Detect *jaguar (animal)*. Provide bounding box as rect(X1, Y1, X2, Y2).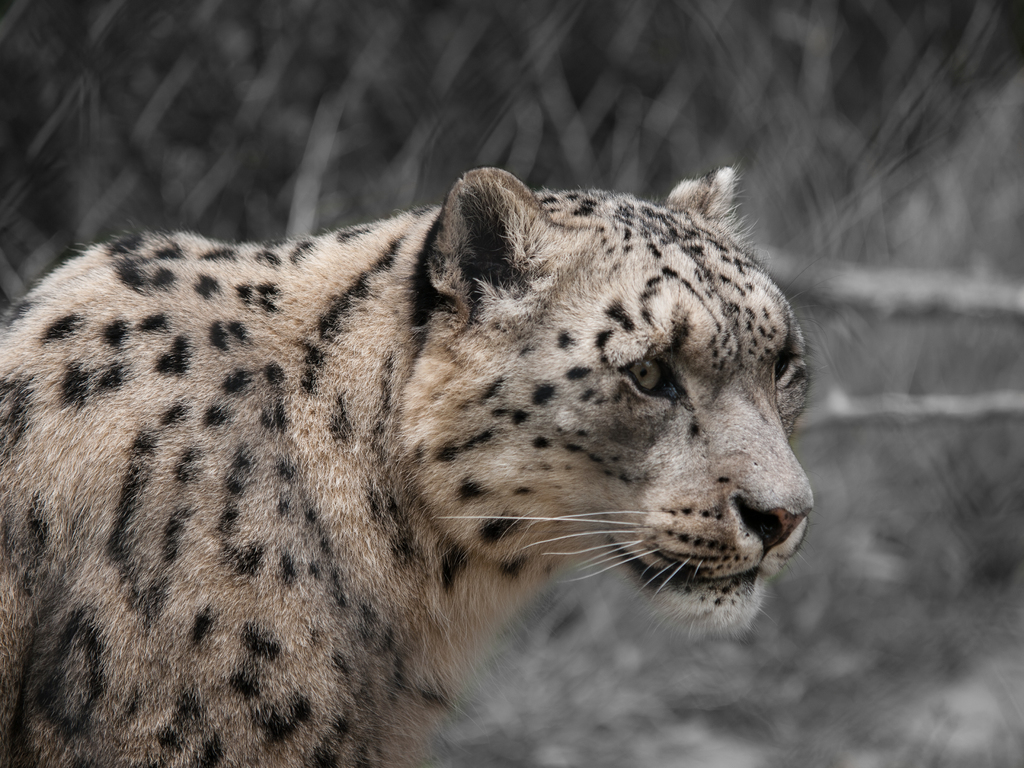
rect(0, 157, 816, 767).
